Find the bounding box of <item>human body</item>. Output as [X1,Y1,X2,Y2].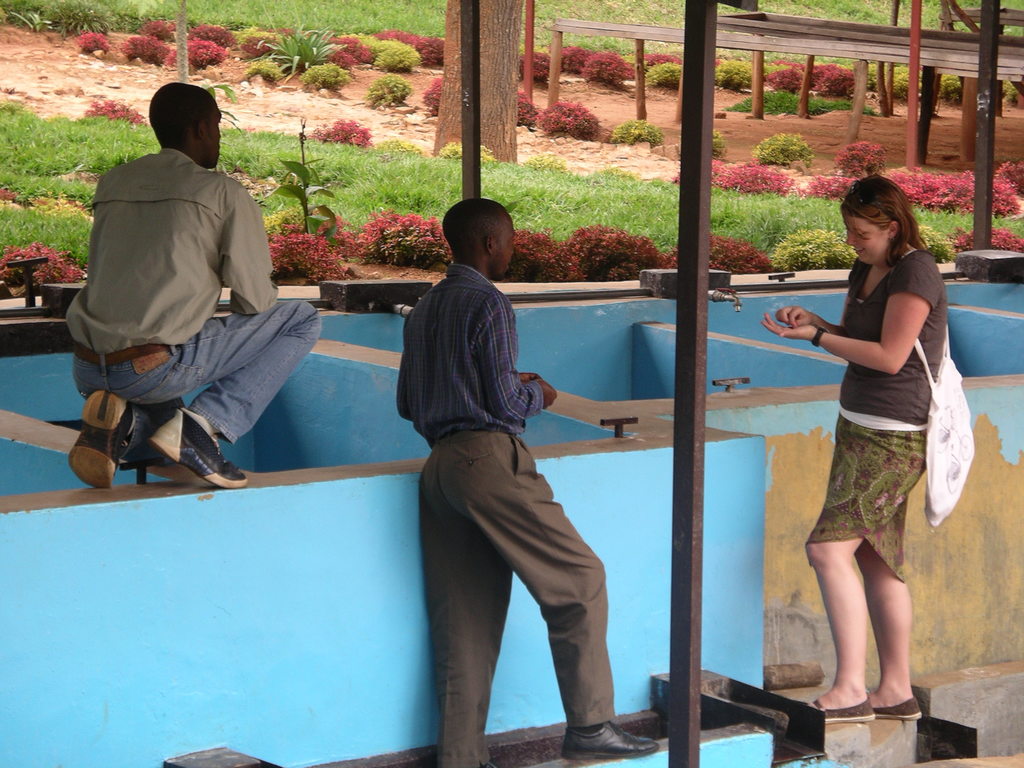
[396,262,660,767].
